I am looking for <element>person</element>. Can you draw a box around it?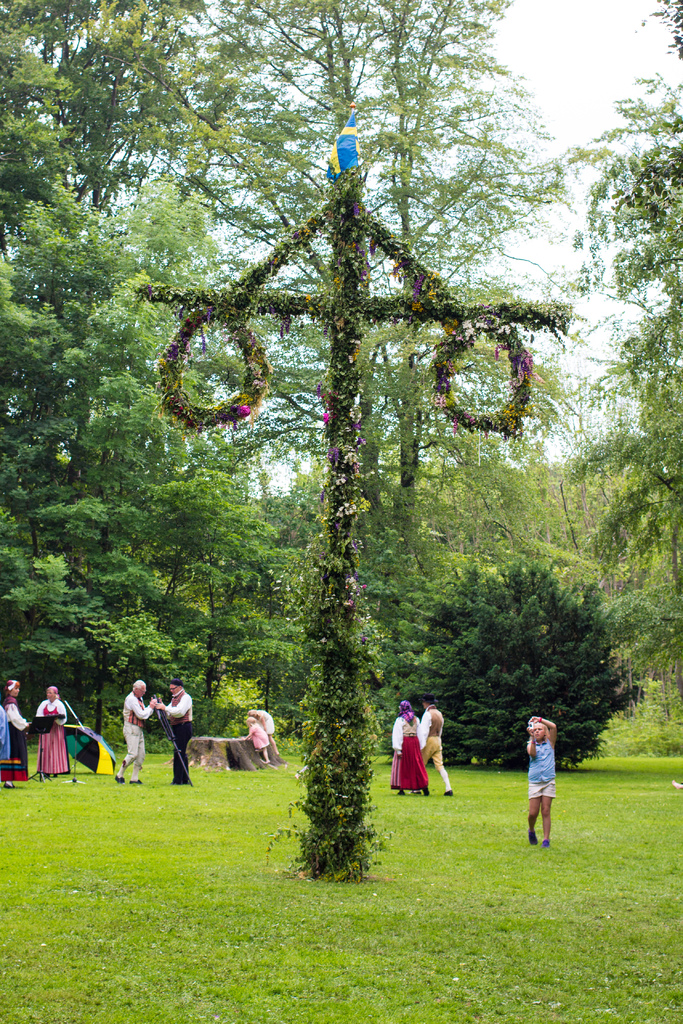
Sure, the bounding box is select_region(27, 678, 62, 772).
